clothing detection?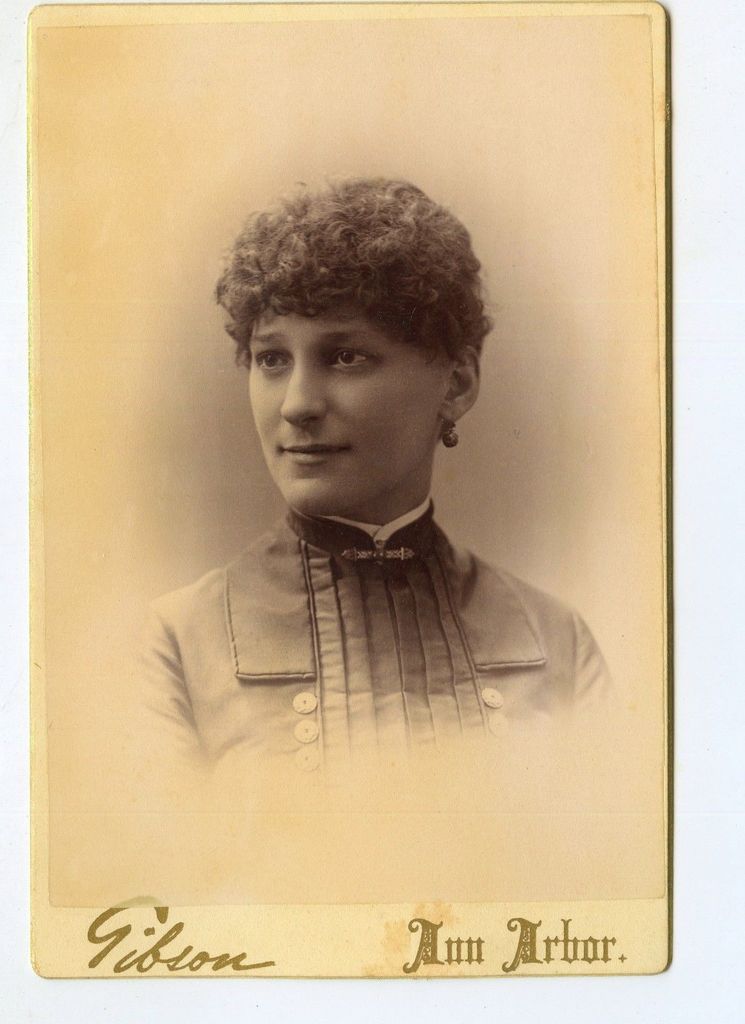
bbox=(138, 502, 616, 788)
